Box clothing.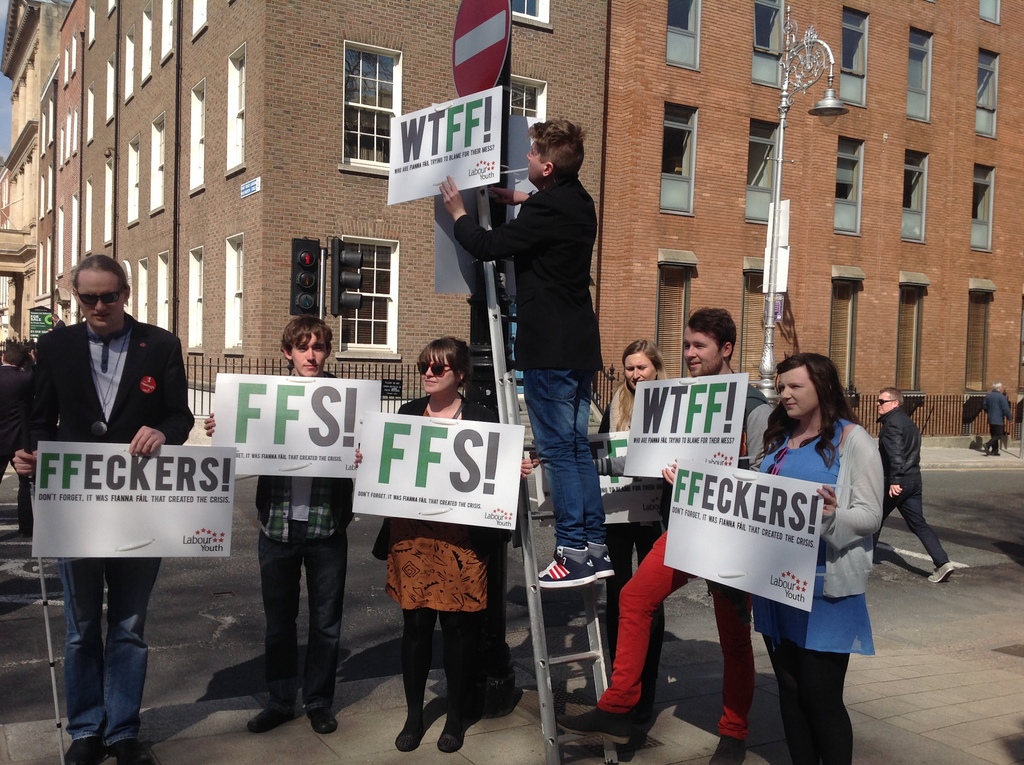
[451,172,607,547].
